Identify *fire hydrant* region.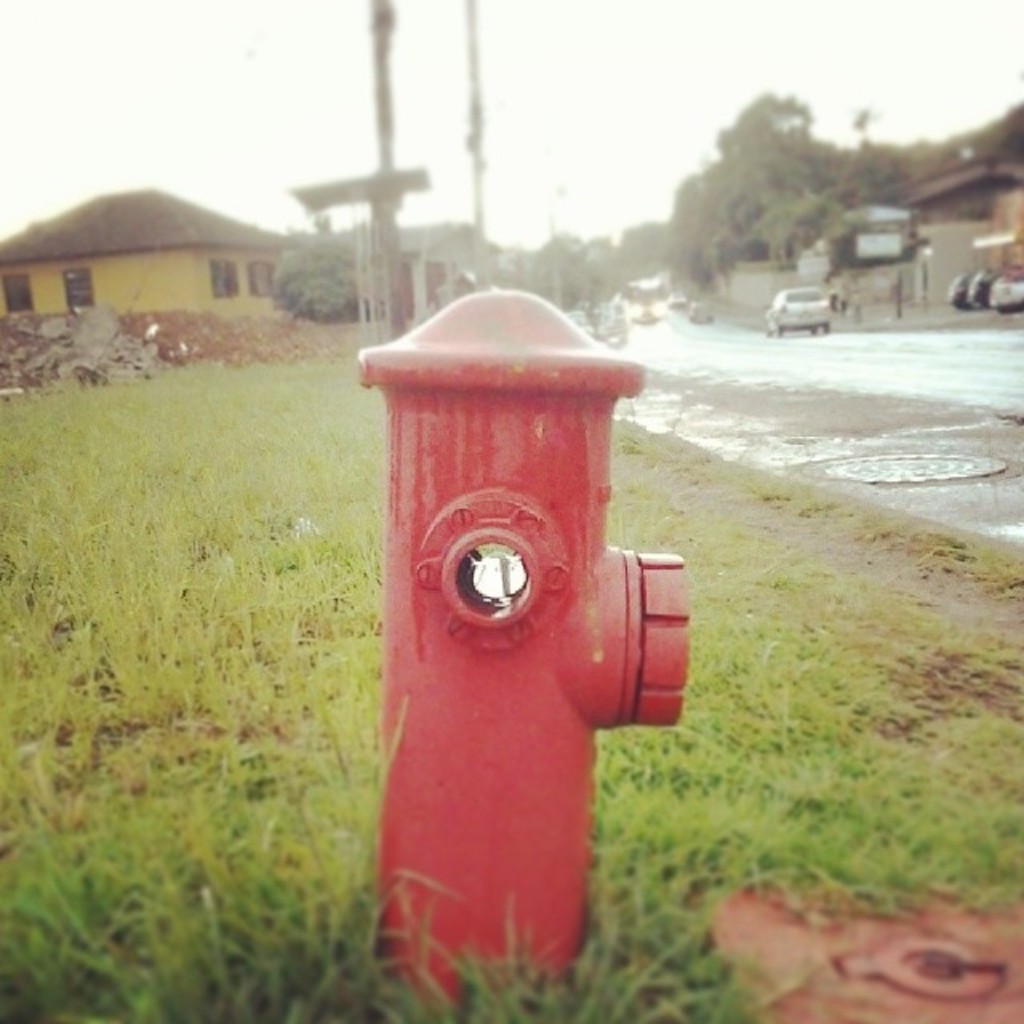
Region: rect(358, 291, 685, 995).
